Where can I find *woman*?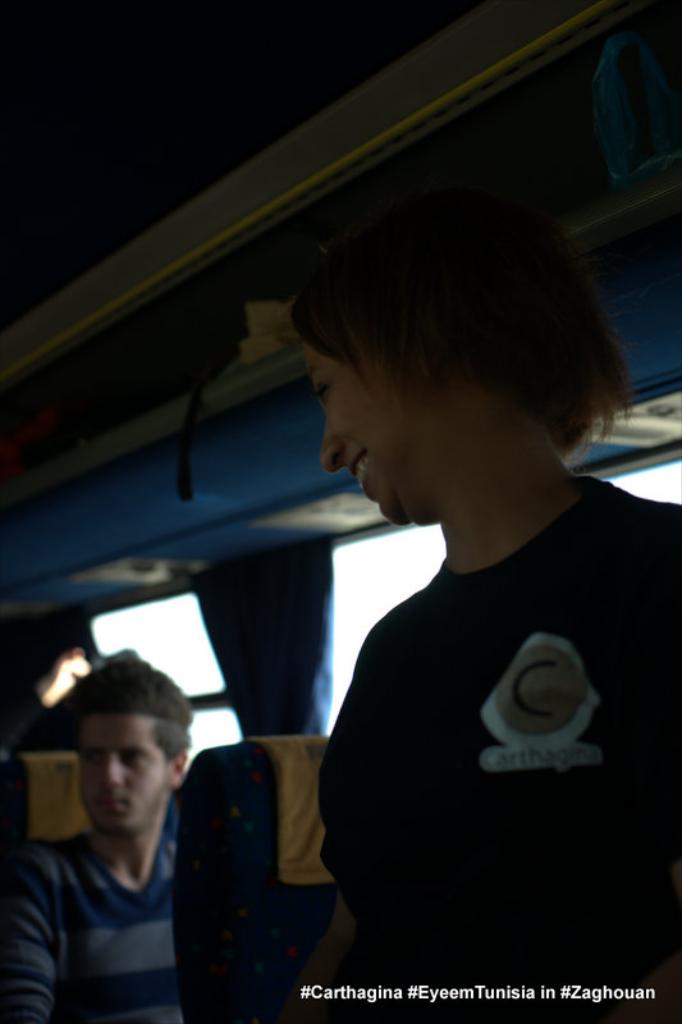
You can find it at <box>216,108,649,996</box>.
